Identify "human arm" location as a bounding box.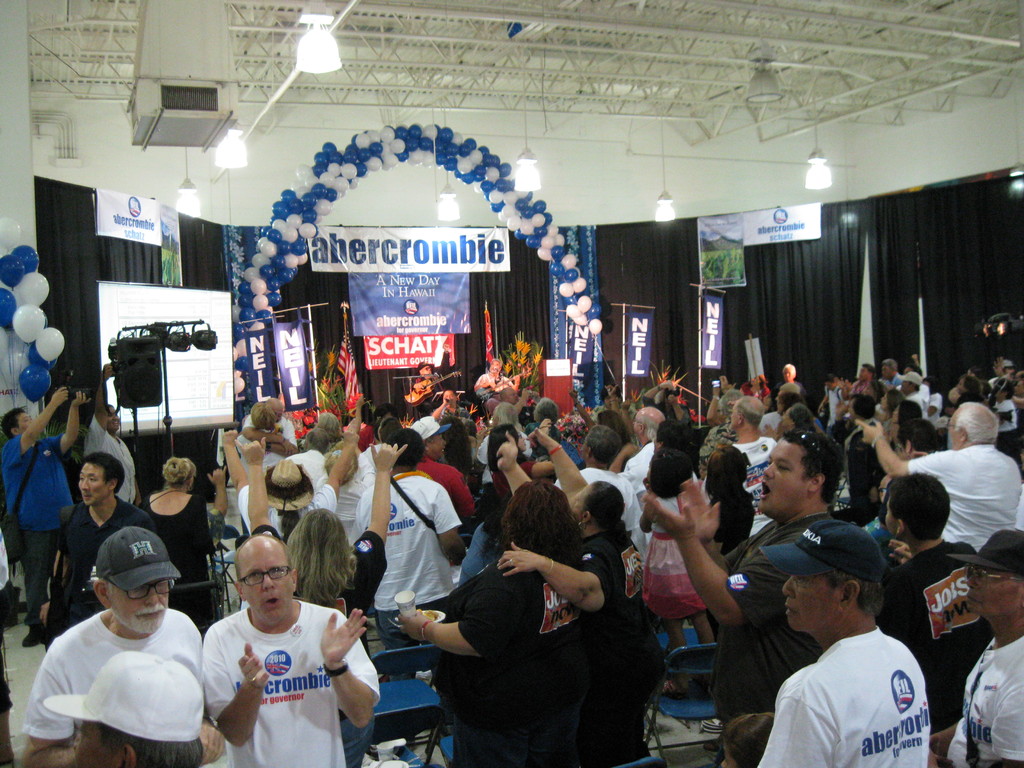
675:471:765:579.
